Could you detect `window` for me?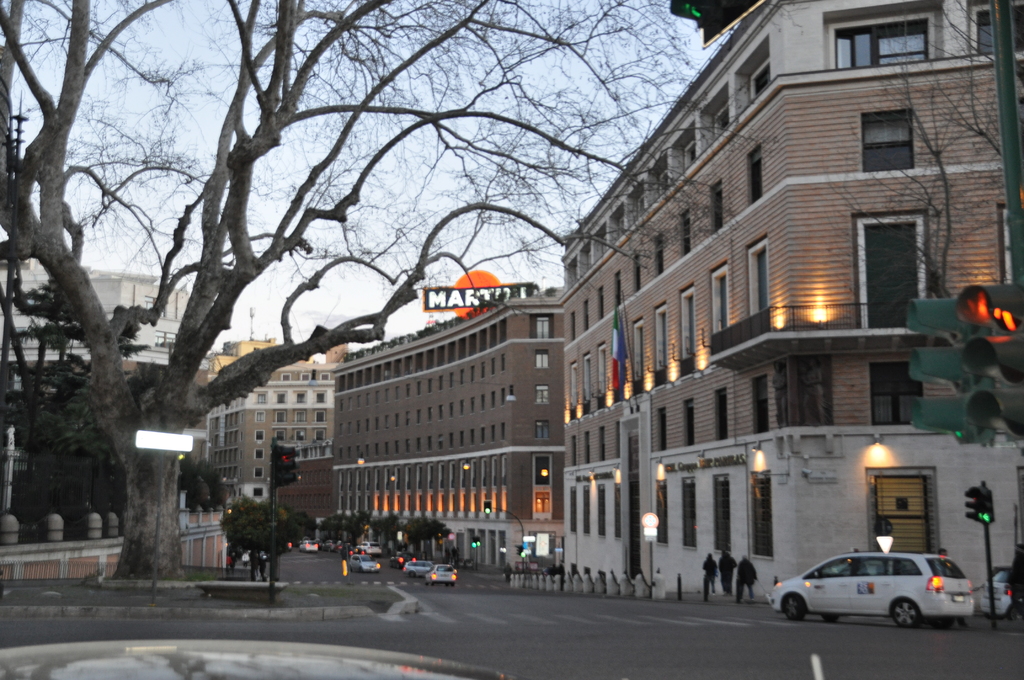
Detection result: (748, 469, 776, 560).
